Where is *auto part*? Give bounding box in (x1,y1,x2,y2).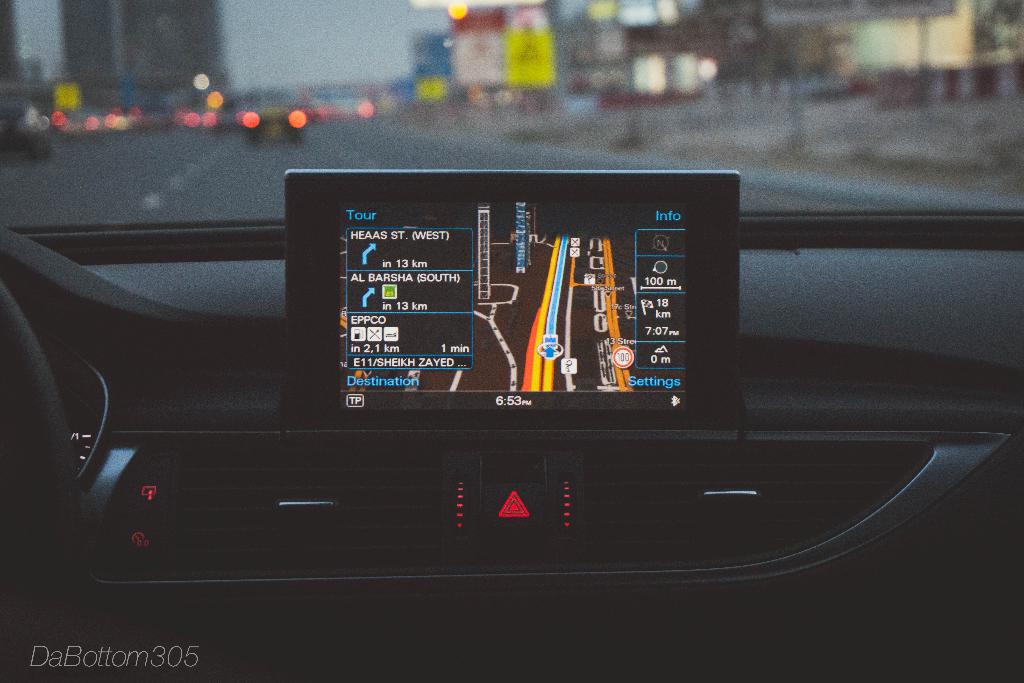
(0,282,91,682).
